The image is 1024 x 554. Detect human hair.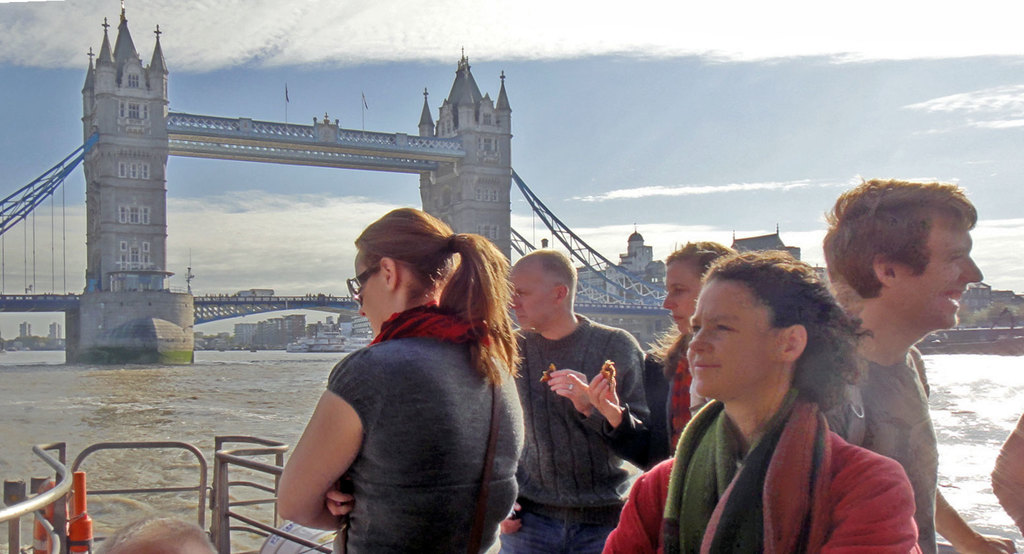
Detection: 658/232/744/280.
